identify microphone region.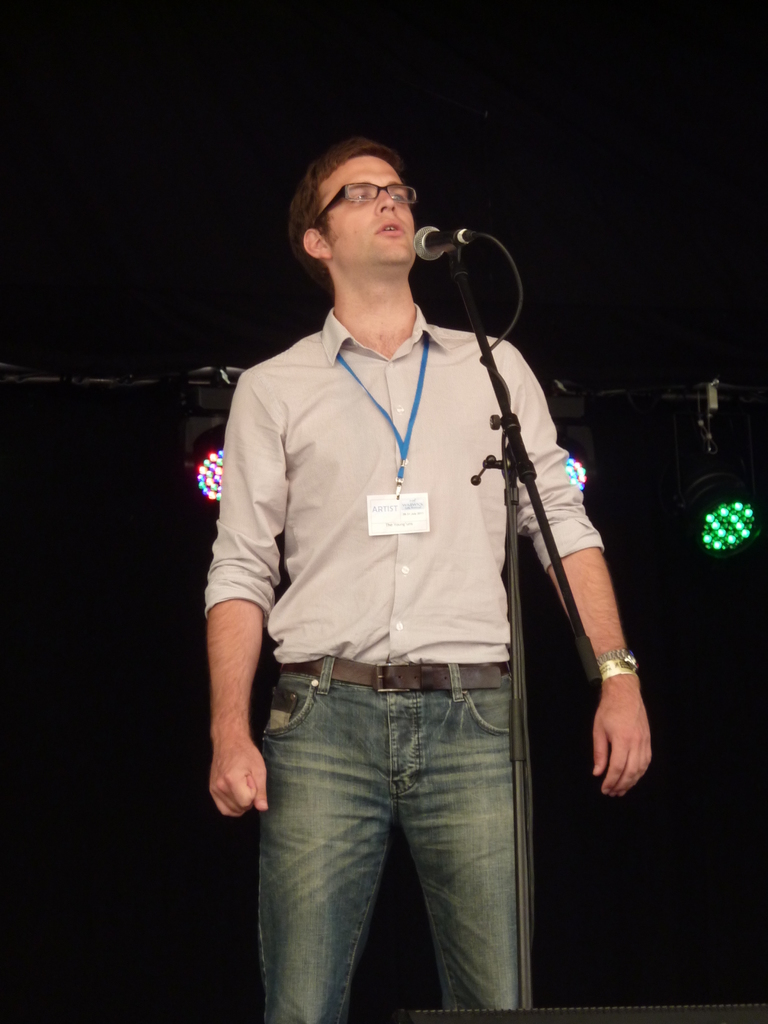
Region: x1=412, y1=222, x2=473, y2=262.
